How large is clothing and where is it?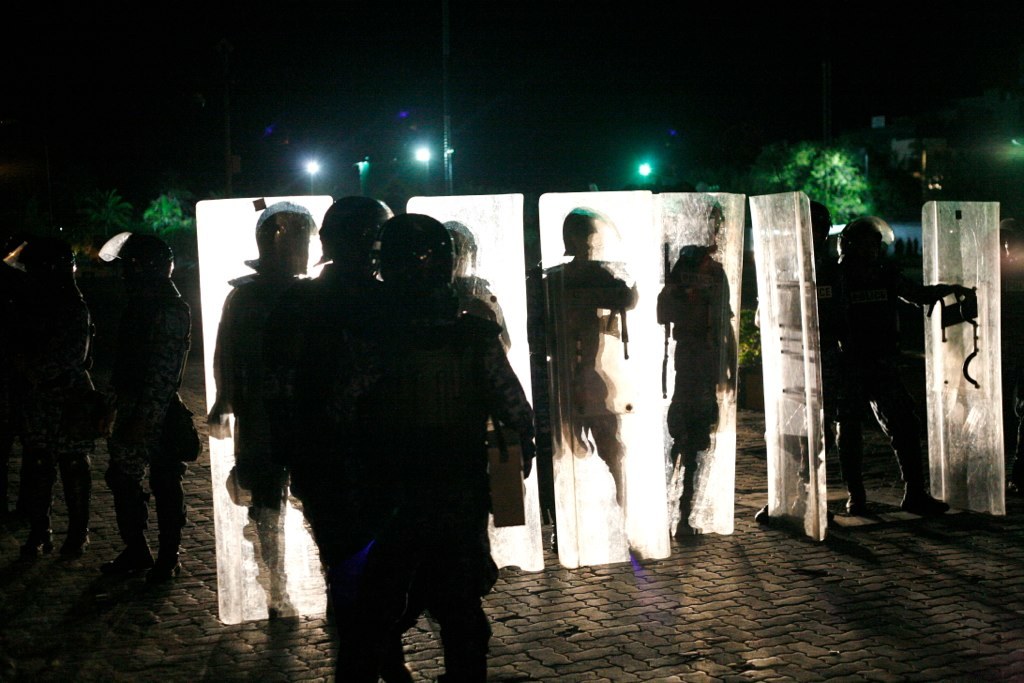
Bounding box: 541,259,646,521.
